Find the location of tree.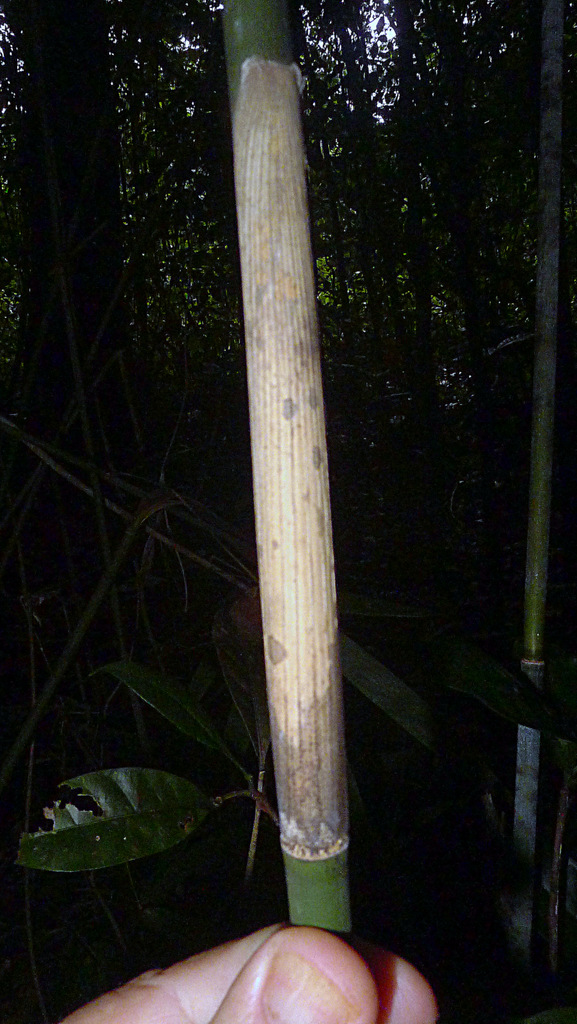
Location: 18:3:119:710.
